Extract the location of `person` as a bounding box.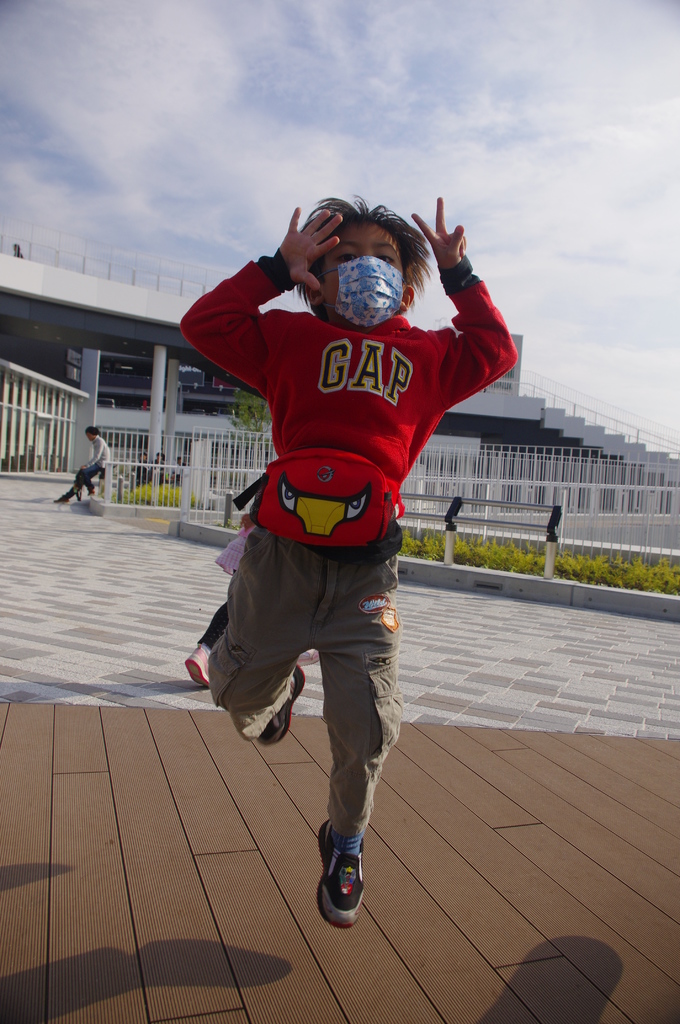
bbox=[206, 173, 472, 928].
